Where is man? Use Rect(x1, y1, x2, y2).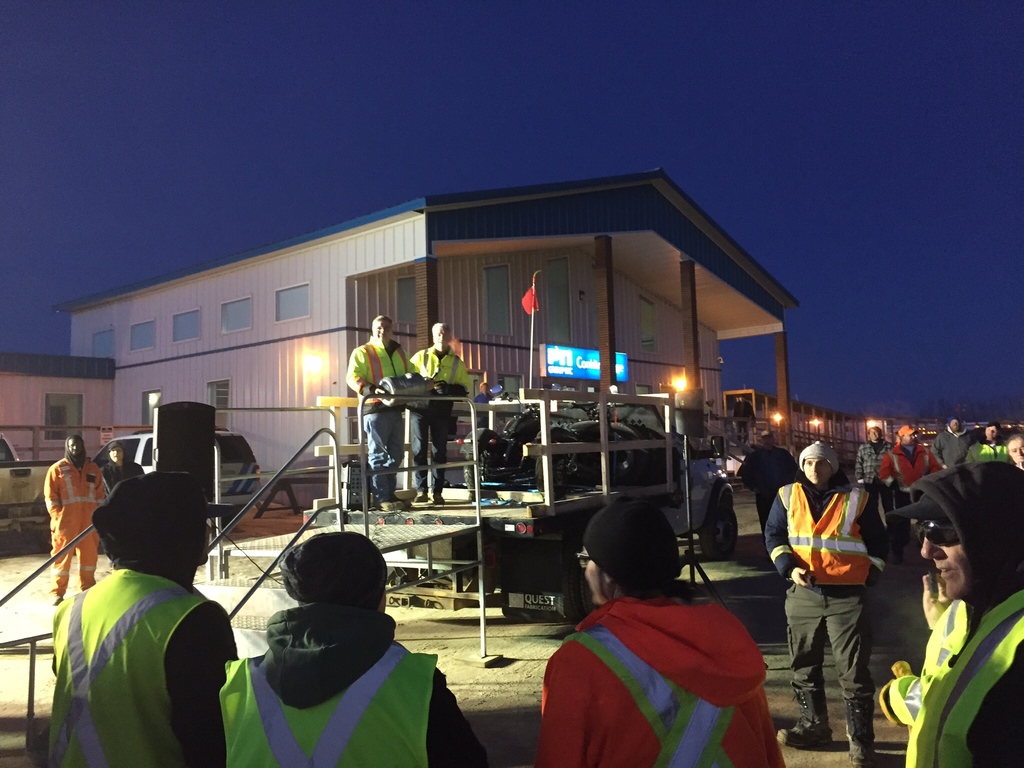
Rect(732, 429, 801, 547).
